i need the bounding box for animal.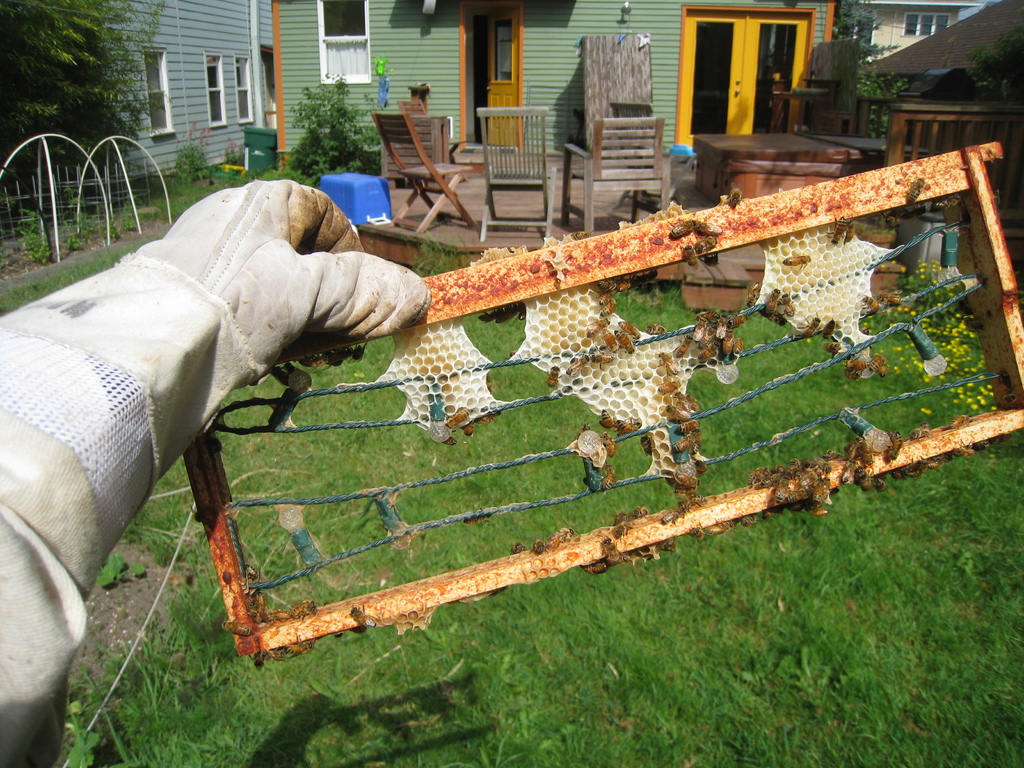
Here it is: x1=913, y1=425, x2=932, y2=444.
